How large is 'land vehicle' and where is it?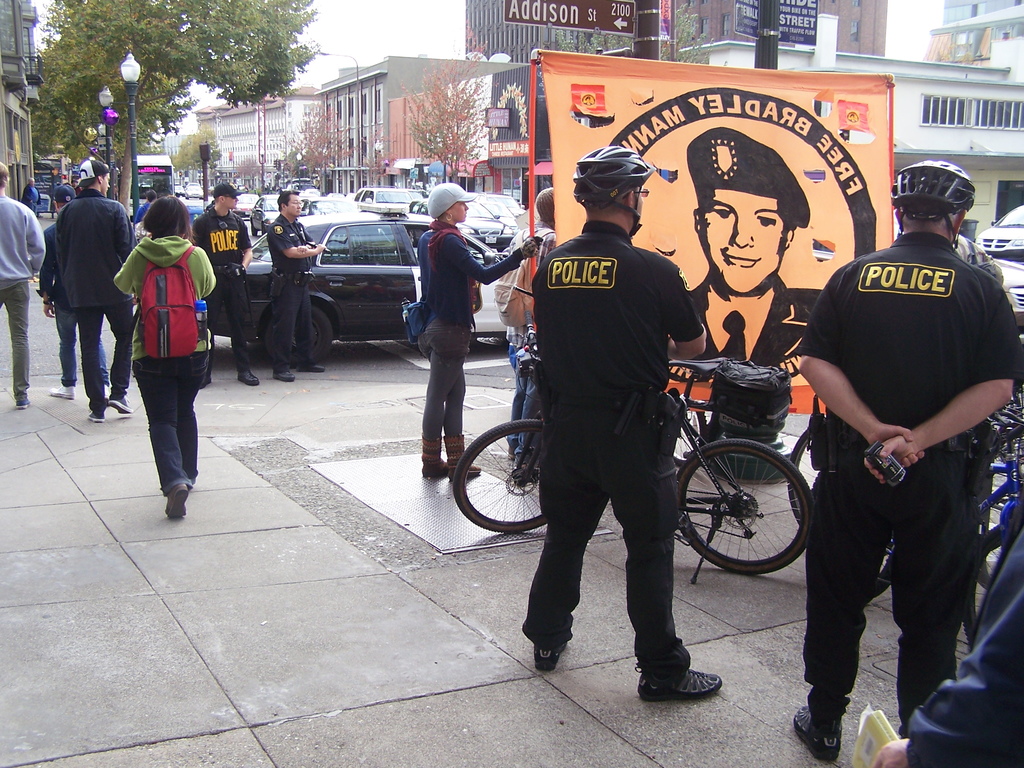
Bounding box: box(788, 426, 817, 538).
